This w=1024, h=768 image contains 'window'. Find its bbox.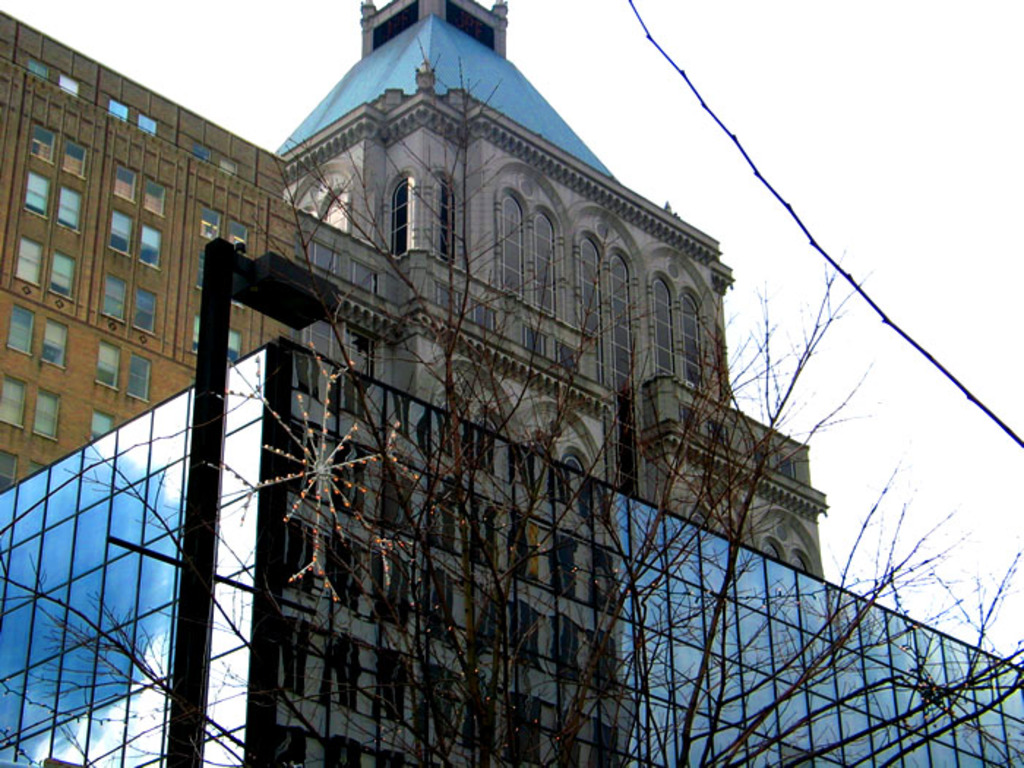
bbox=(230, 214, 259, 255).
